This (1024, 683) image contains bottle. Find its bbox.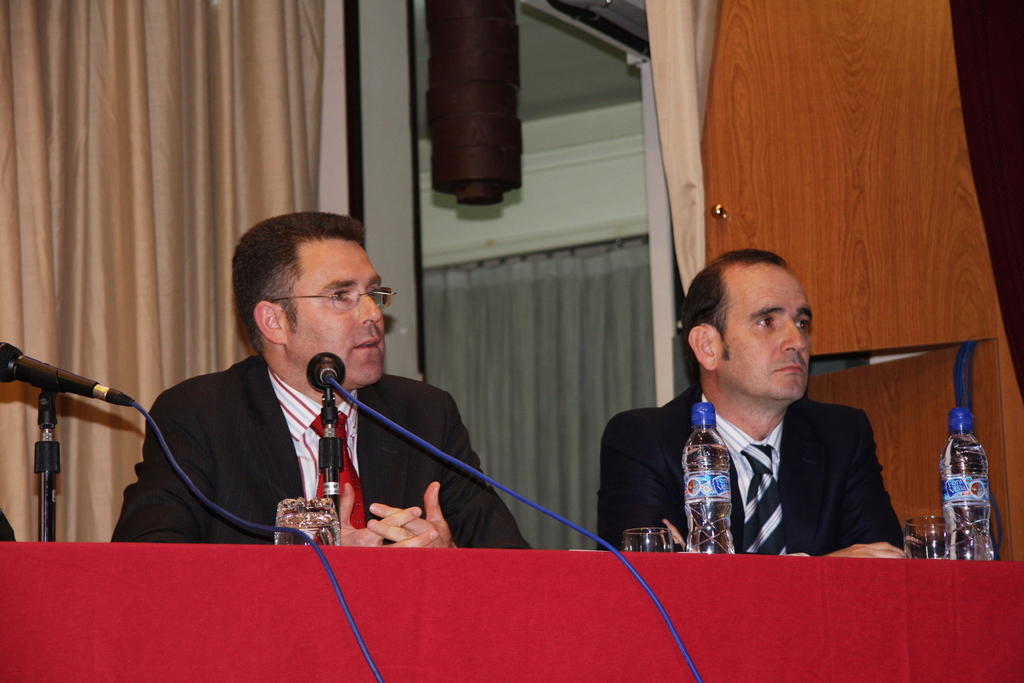
region(945, 408, 996, 548).
